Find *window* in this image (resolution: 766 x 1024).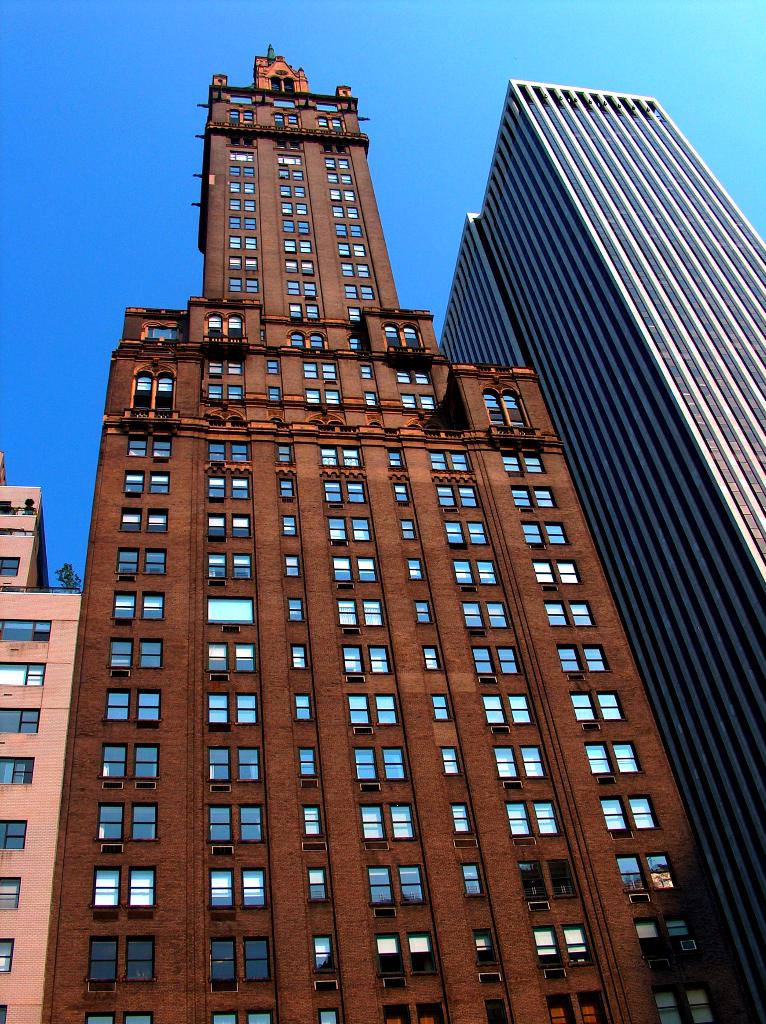
(451, 560, 498, 584).
